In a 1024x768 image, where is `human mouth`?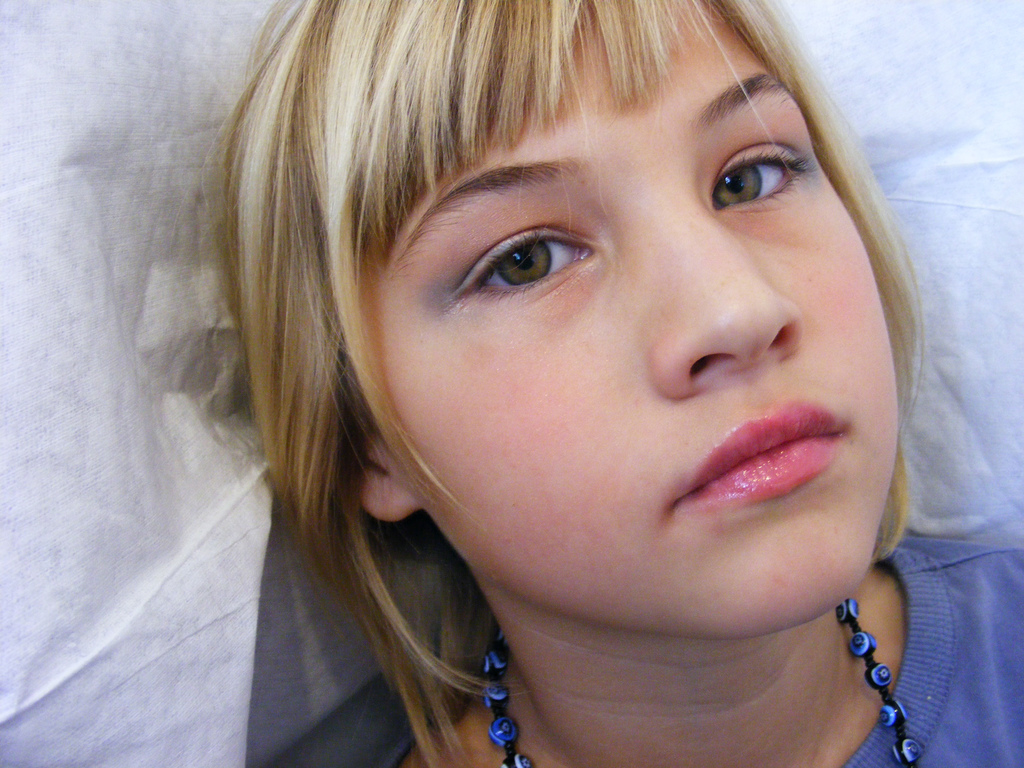
locate(663, 388, 856, 519).
